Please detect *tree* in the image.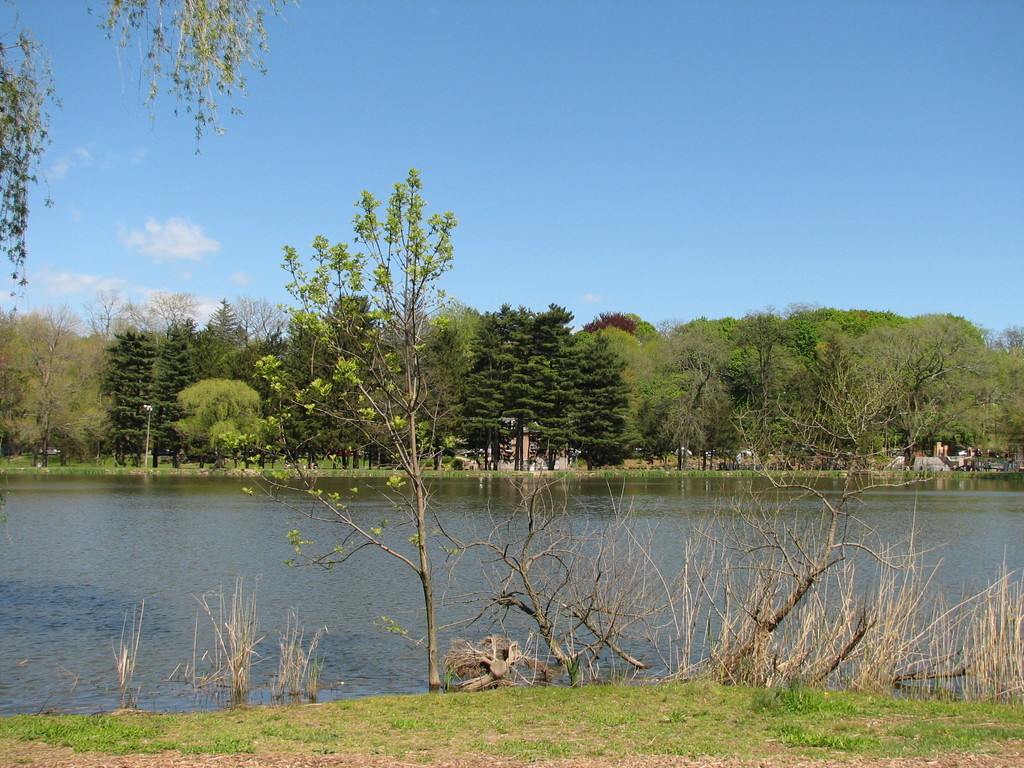
710:416:1023:679.
